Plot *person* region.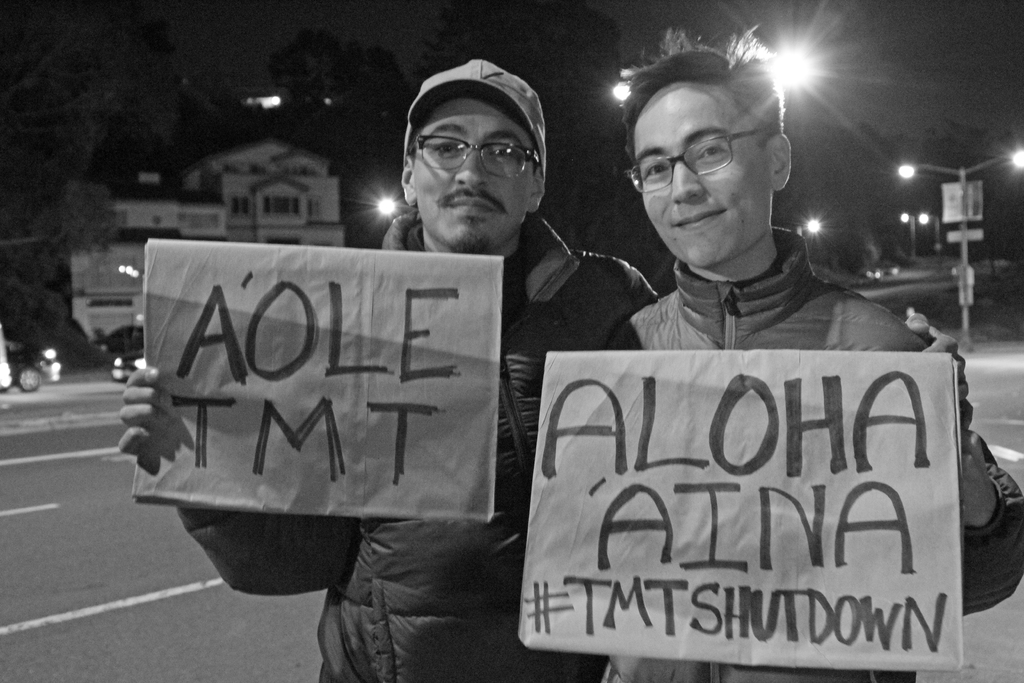
Plotted at <box>615,26,1023,682</box>.
